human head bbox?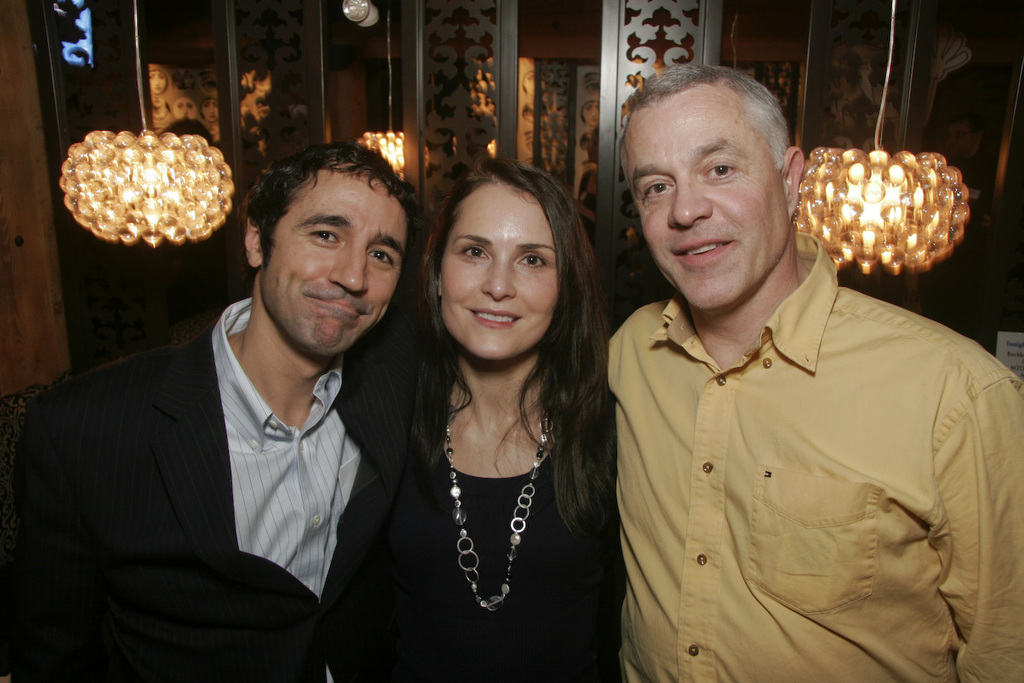
l=520, t=68, r=537, b=96
